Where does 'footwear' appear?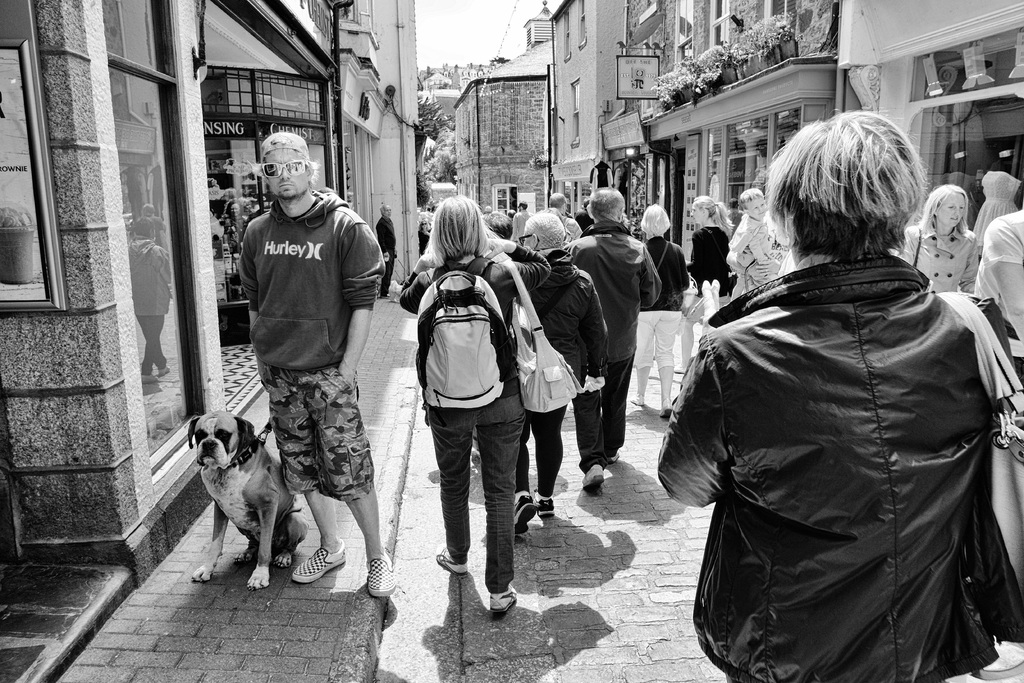
Appears at bbox(659, 364, 673, 418).
